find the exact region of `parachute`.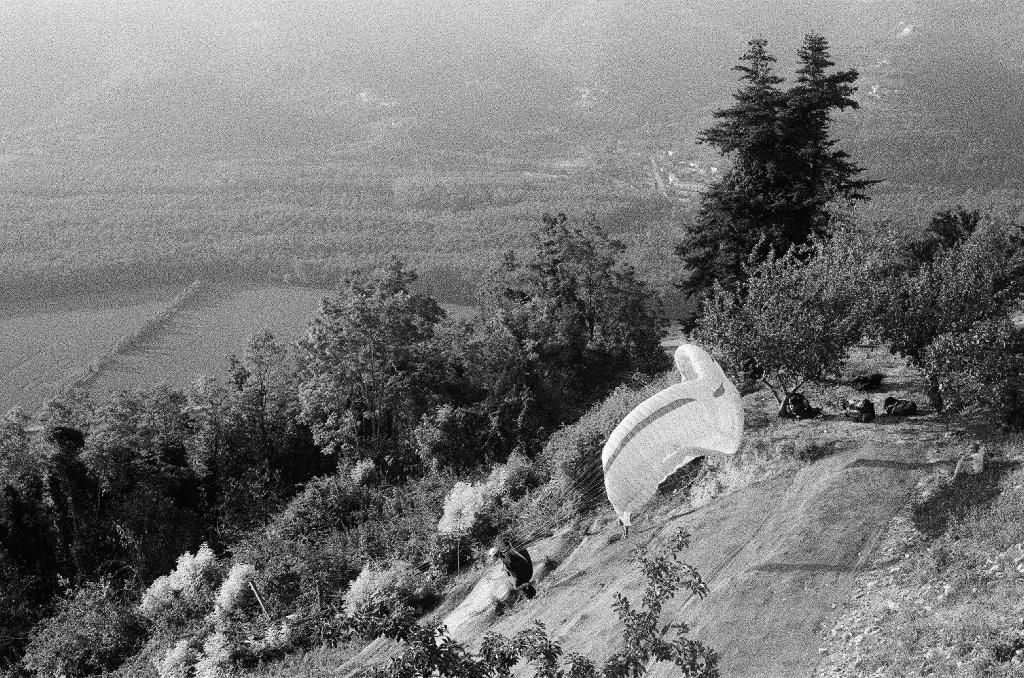
Exact region: {"left": 597, "top": 330, "right": 742, "bottom": 524}.
